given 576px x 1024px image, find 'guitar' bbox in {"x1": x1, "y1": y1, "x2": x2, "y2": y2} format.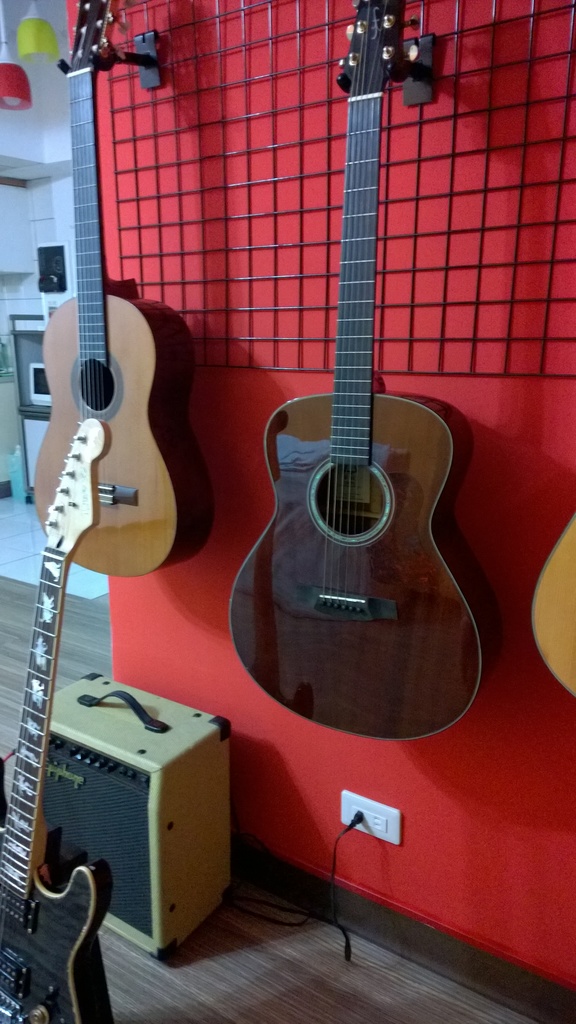
{"x1": 225, "y1": 0, "x2": 503, "y2": 735}.
